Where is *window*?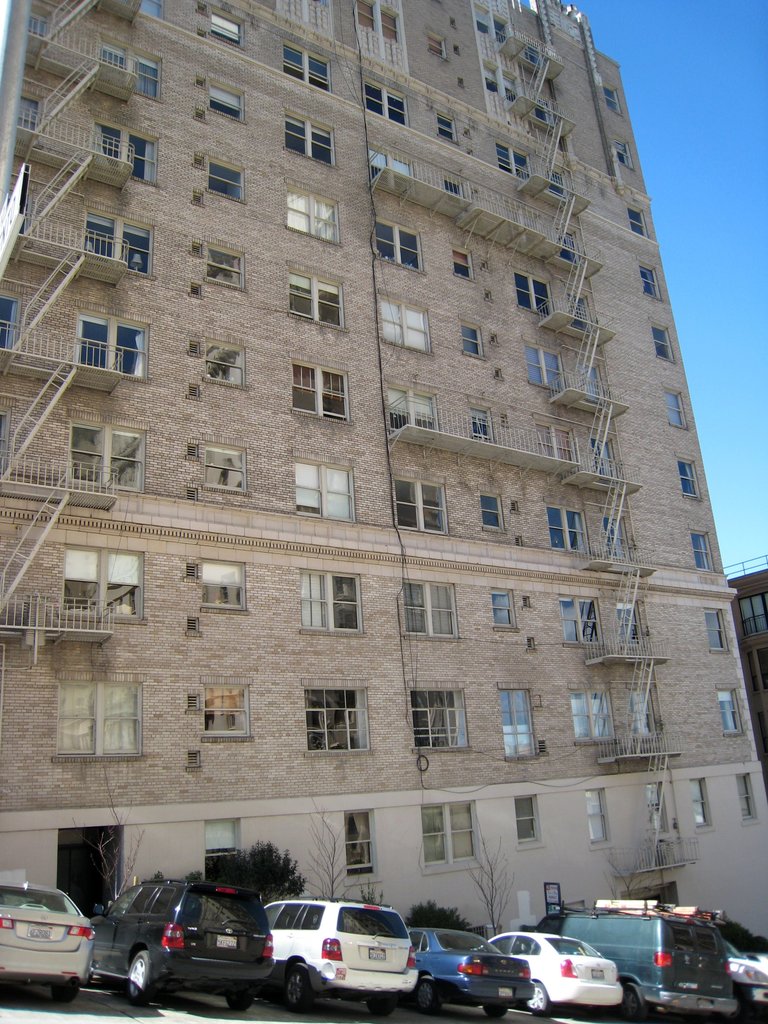
<region>200, 337, 255, 393</region>.
